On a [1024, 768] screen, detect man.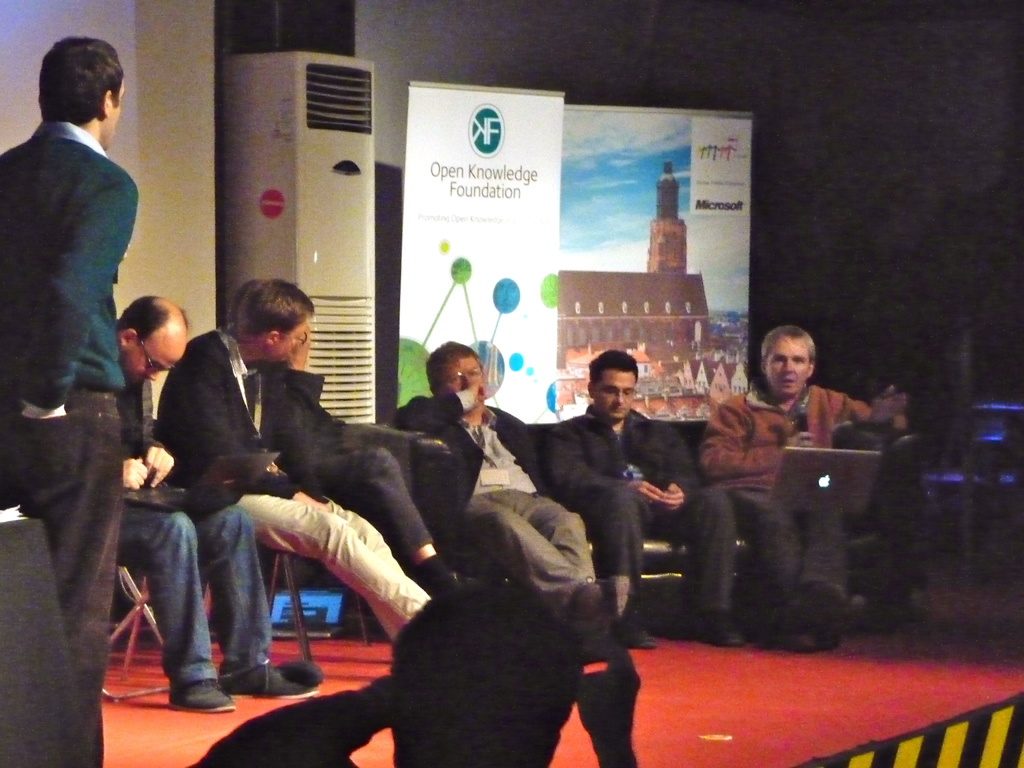
select_region(115, 295, 319, 714).
